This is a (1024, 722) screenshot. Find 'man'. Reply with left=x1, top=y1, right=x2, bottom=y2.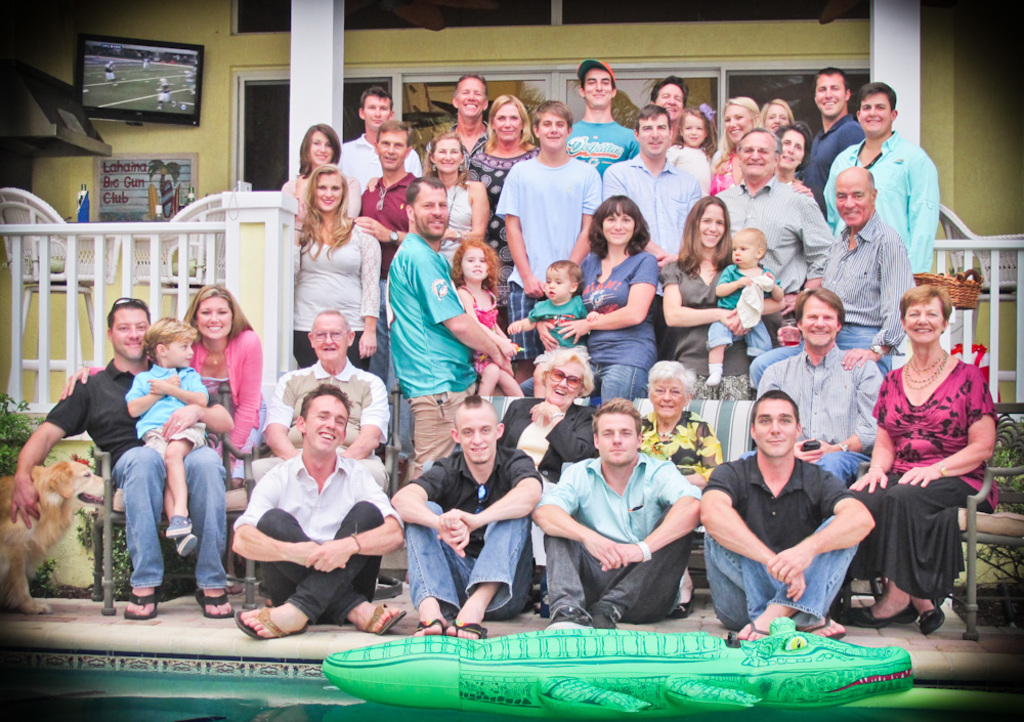
left=336, top=87, right=421, bottom=210.
